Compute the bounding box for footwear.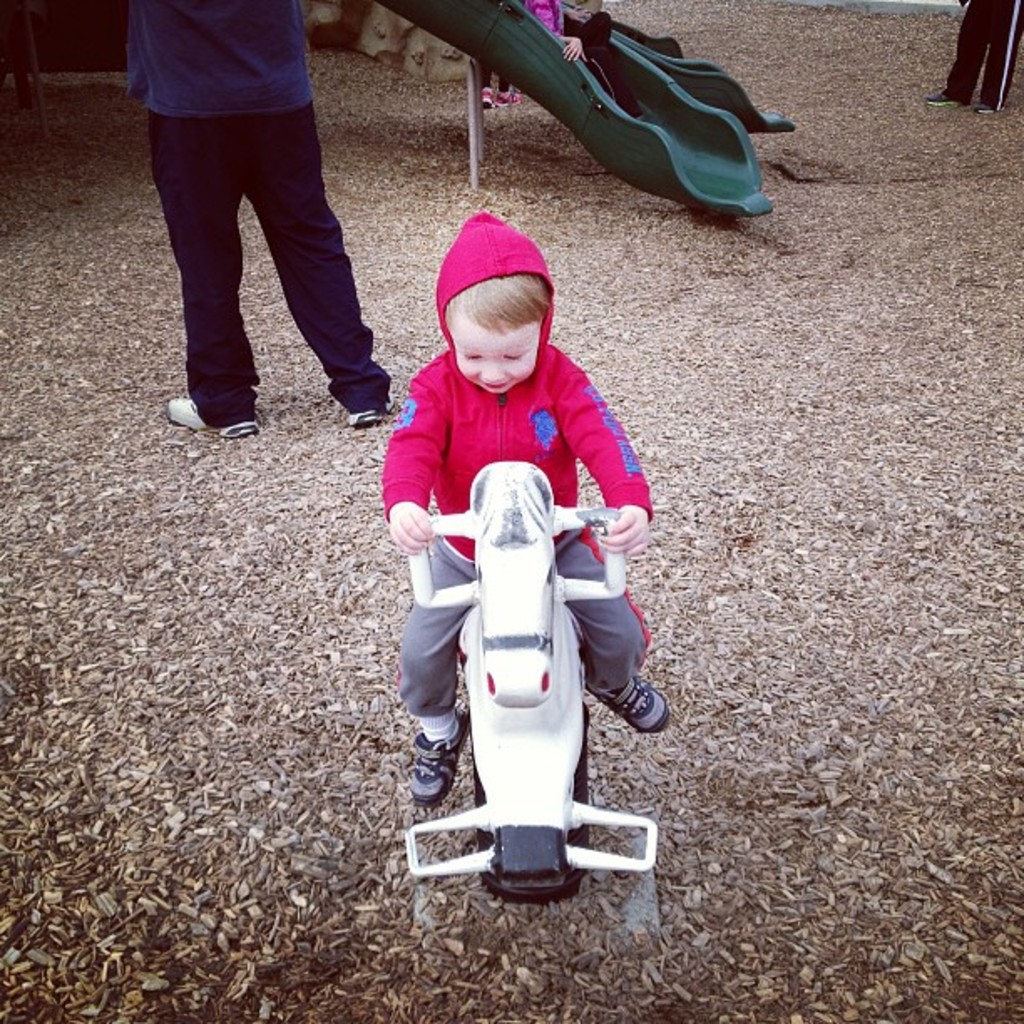
box(393, 714, 465, 810).
